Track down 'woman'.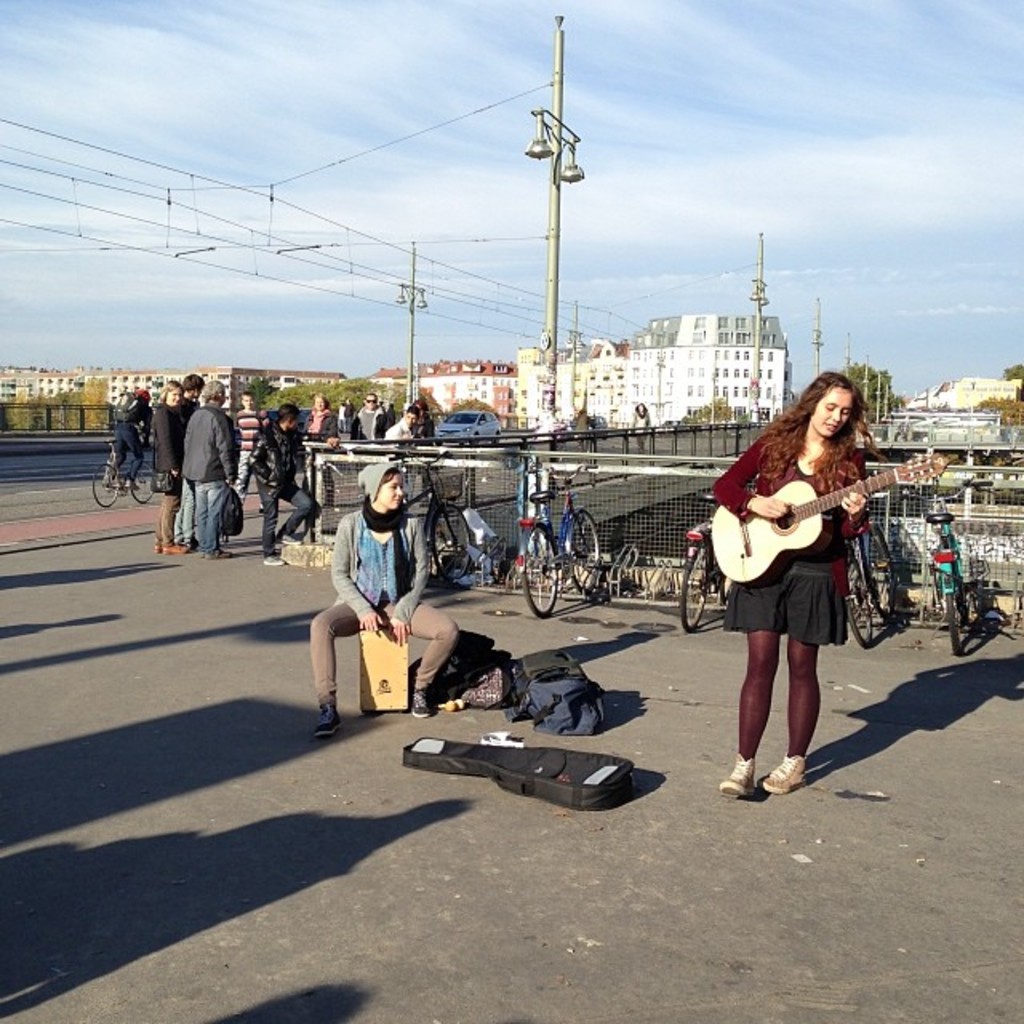
Tracked to bbox=[309, 459, 459, 733].
